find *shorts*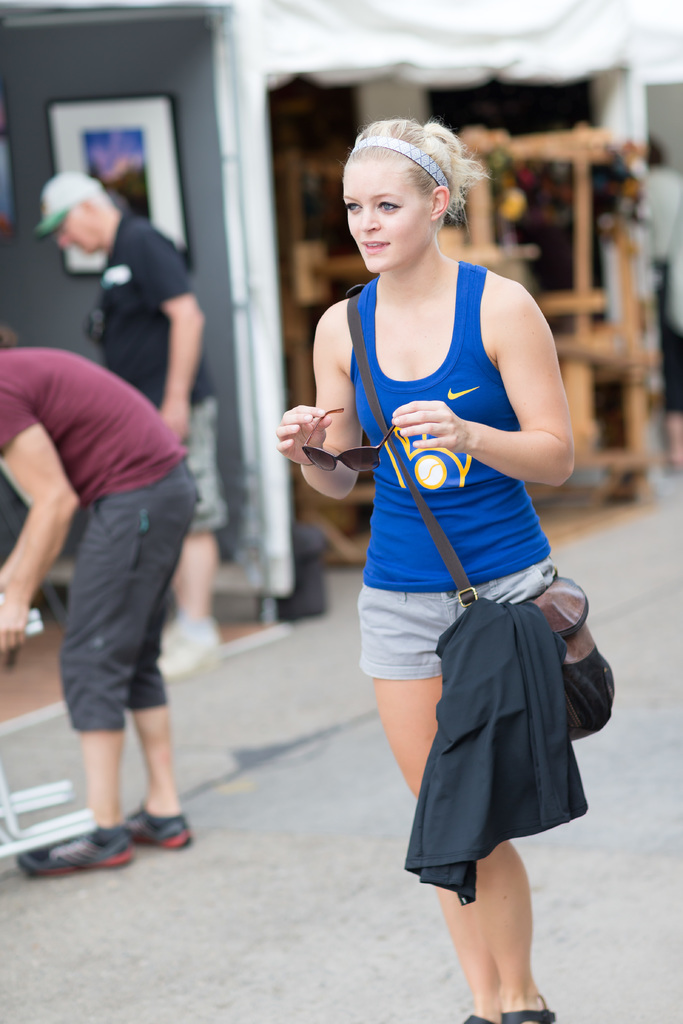
region(183, 392, 226, 536)
